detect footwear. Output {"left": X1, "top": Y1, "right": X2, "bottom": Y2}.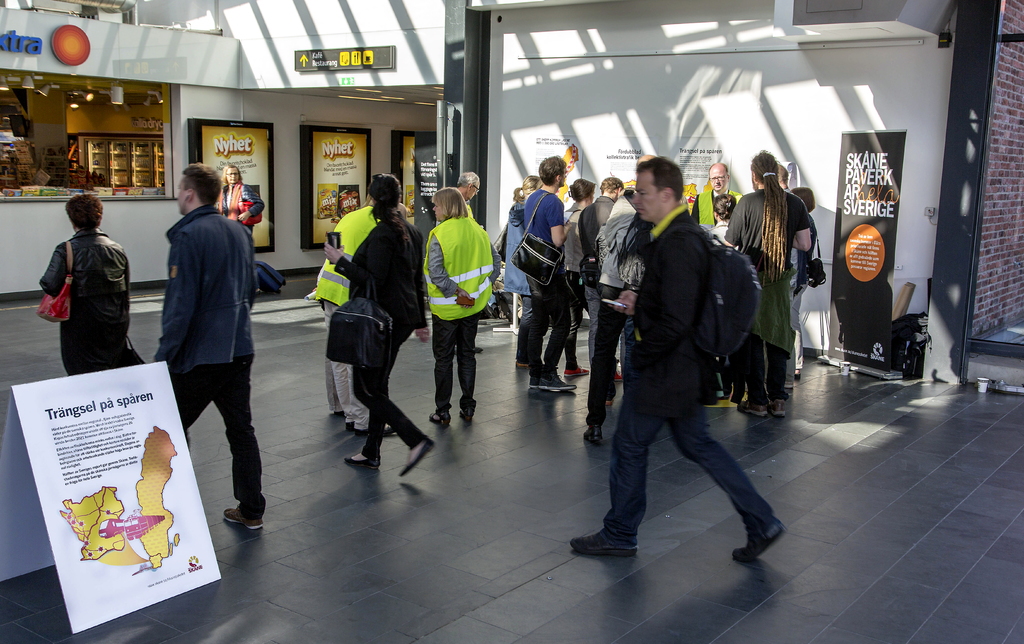
{"left": 339, "top": 453, "right": 382, "bottom": 466}.
